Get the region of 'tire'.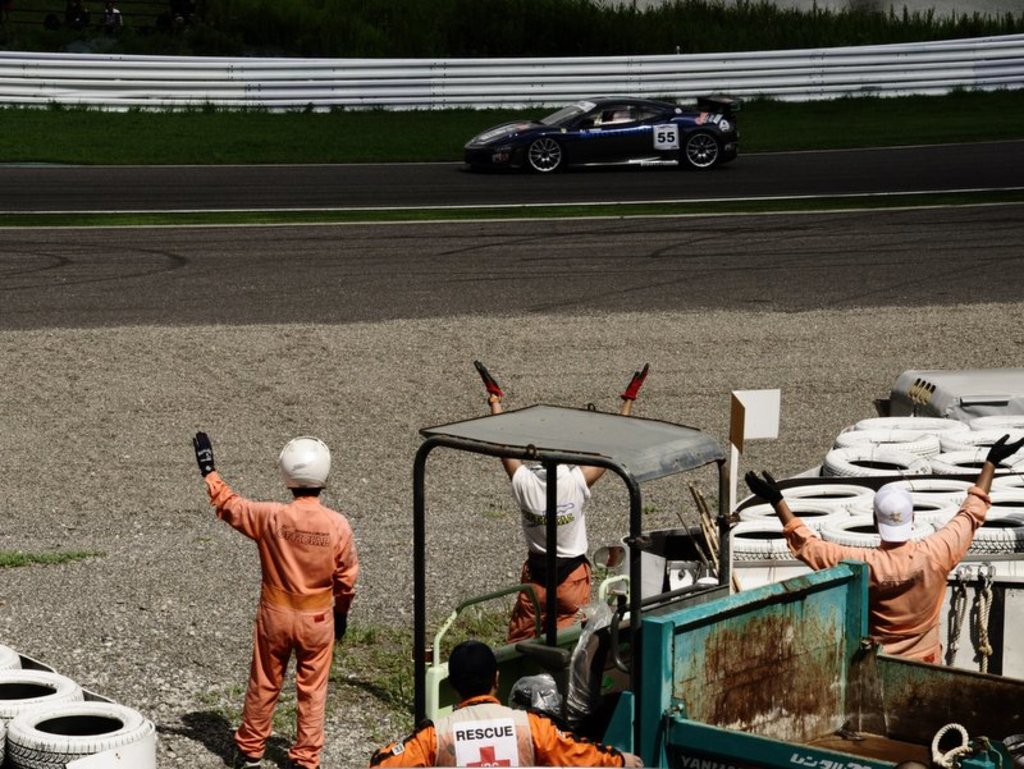
[x1=682, y1=129, x2=719, y2=170].
